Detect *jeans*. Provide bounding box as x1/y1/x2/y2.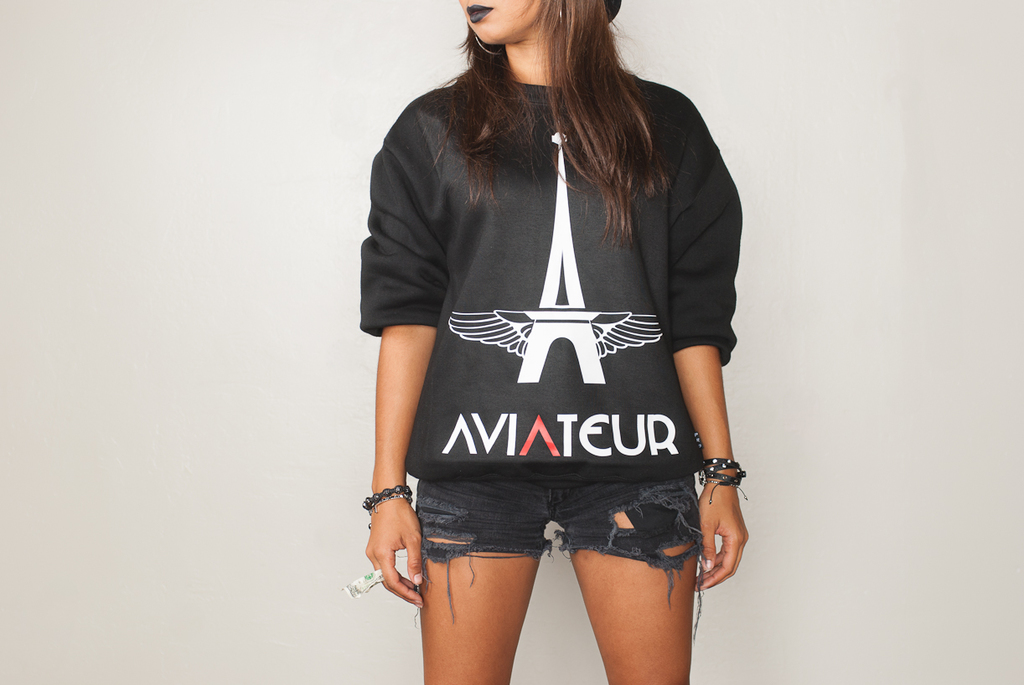
416/463/707/591.
